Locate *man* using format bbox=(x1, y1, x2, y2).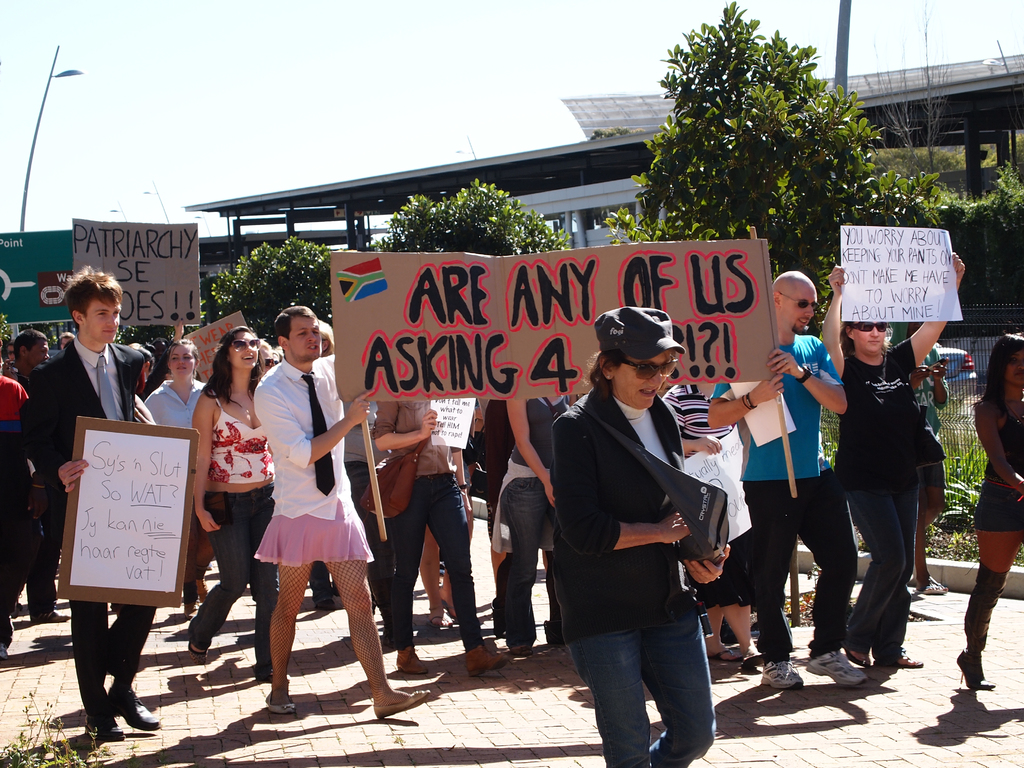
bbox=(705, 274, 871, 680).
